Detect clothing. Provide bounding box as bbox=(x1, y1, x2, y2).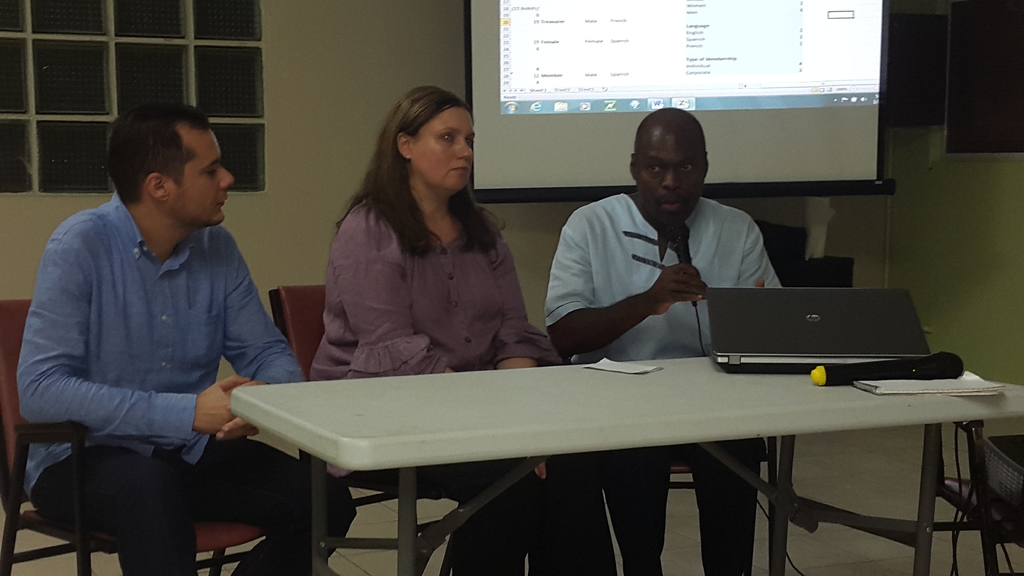
bbox=(309, 201, 614, 575).
